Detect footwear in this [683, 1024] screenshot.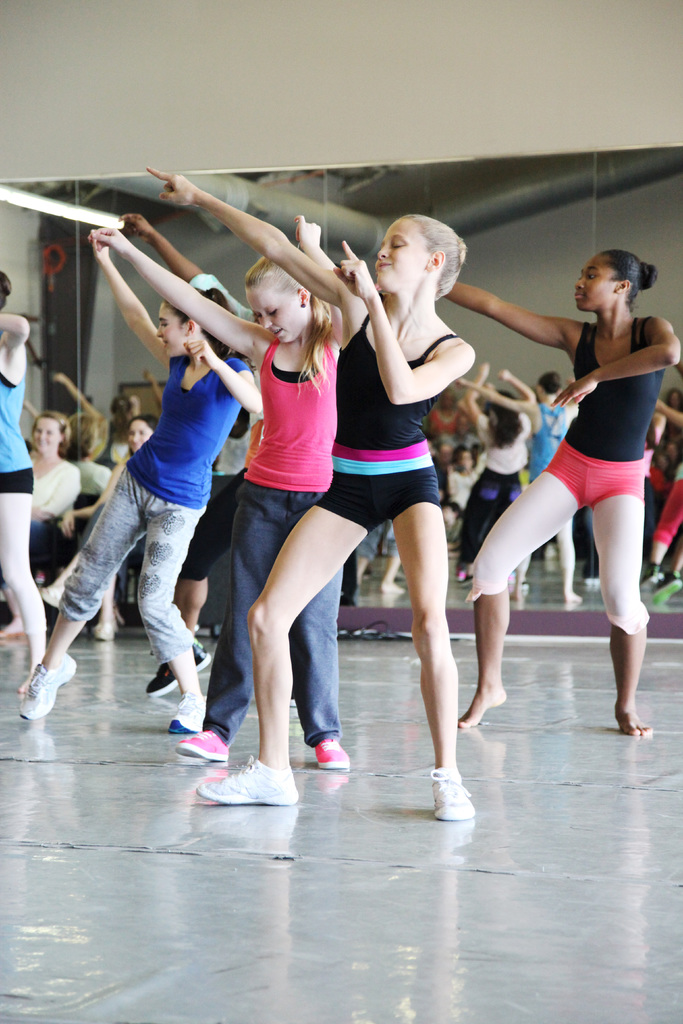
Detection: <box>193,751,299,808</box>.
